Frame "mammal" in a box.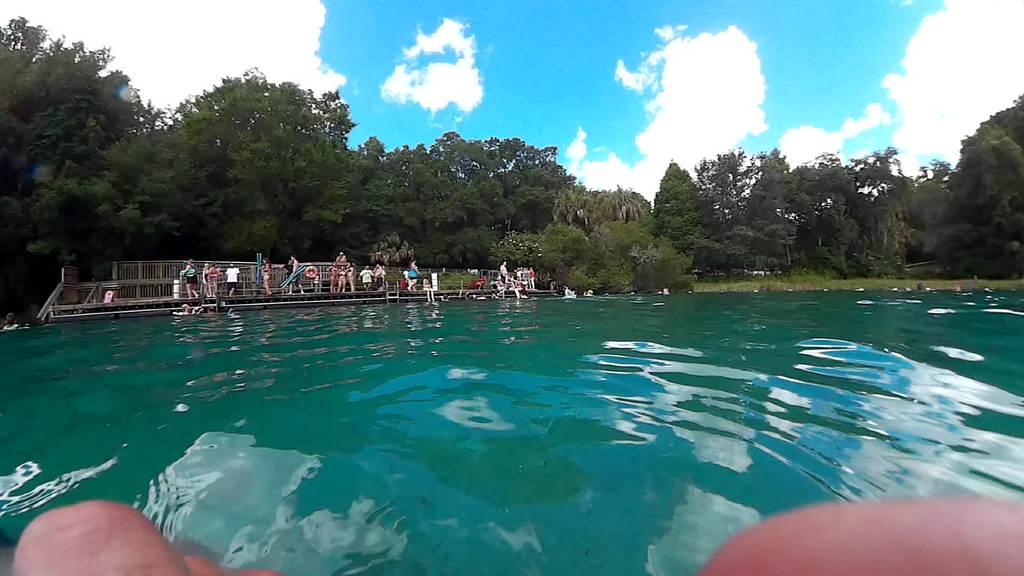
left=202, top=261, right=209, bottom=294.
